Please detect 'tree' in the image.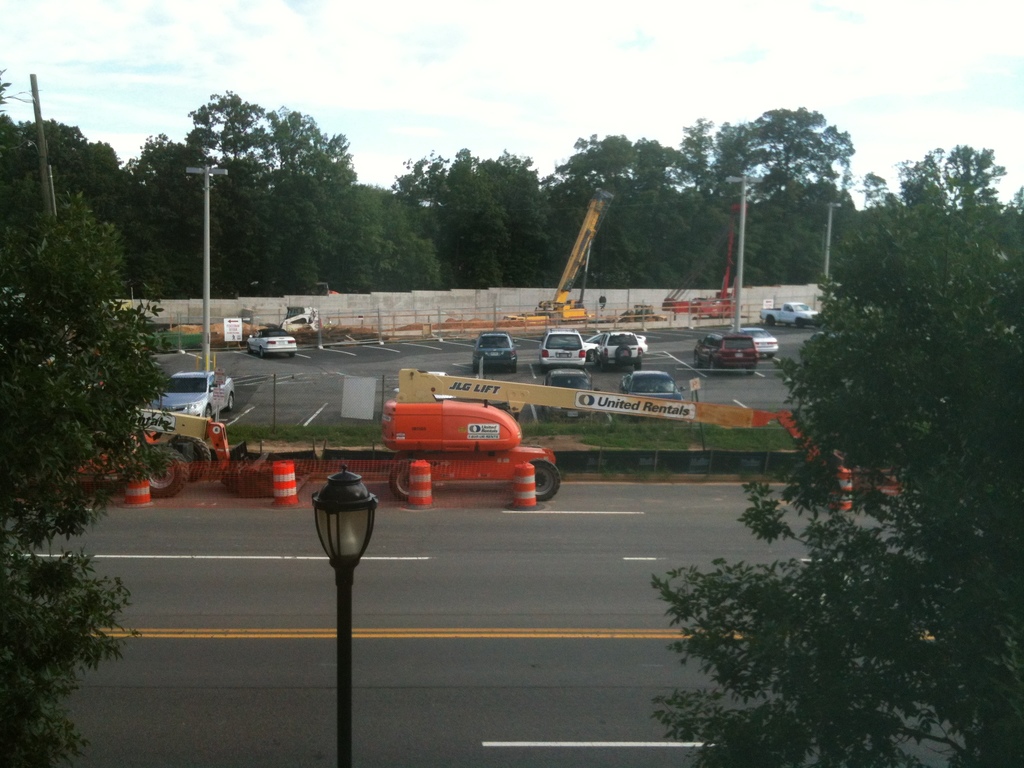
538 129 708 296.
